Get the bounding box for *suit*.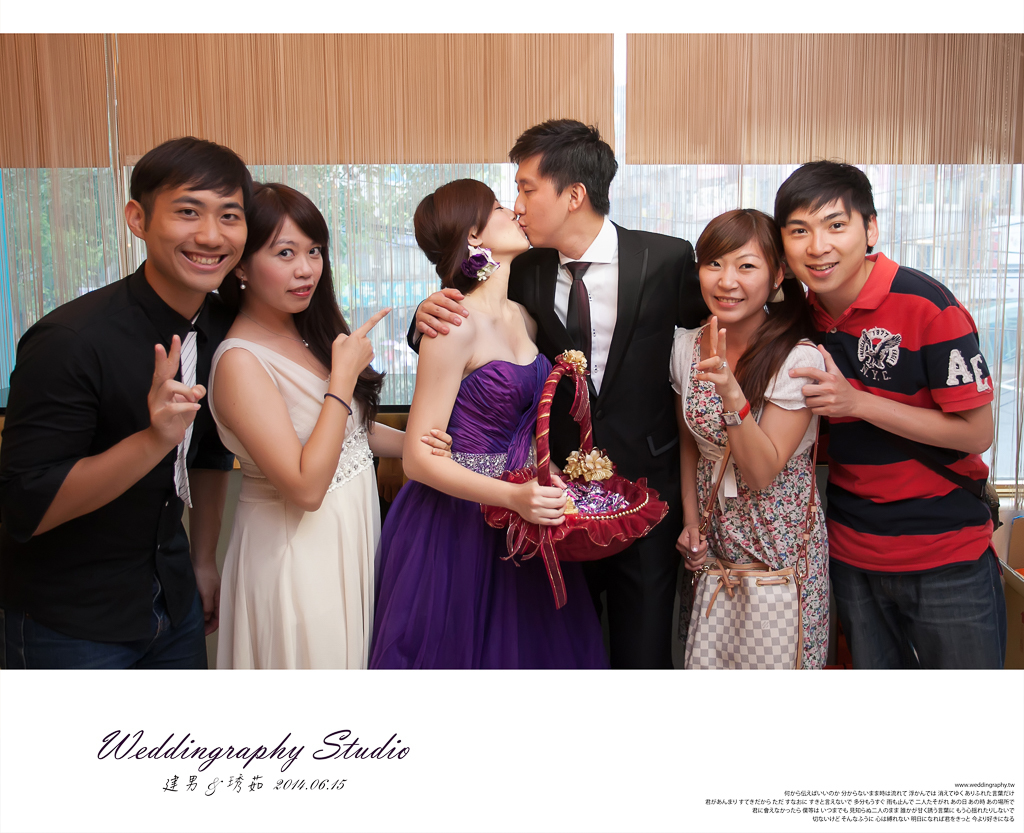
<box>408,221,706,591</box>.
